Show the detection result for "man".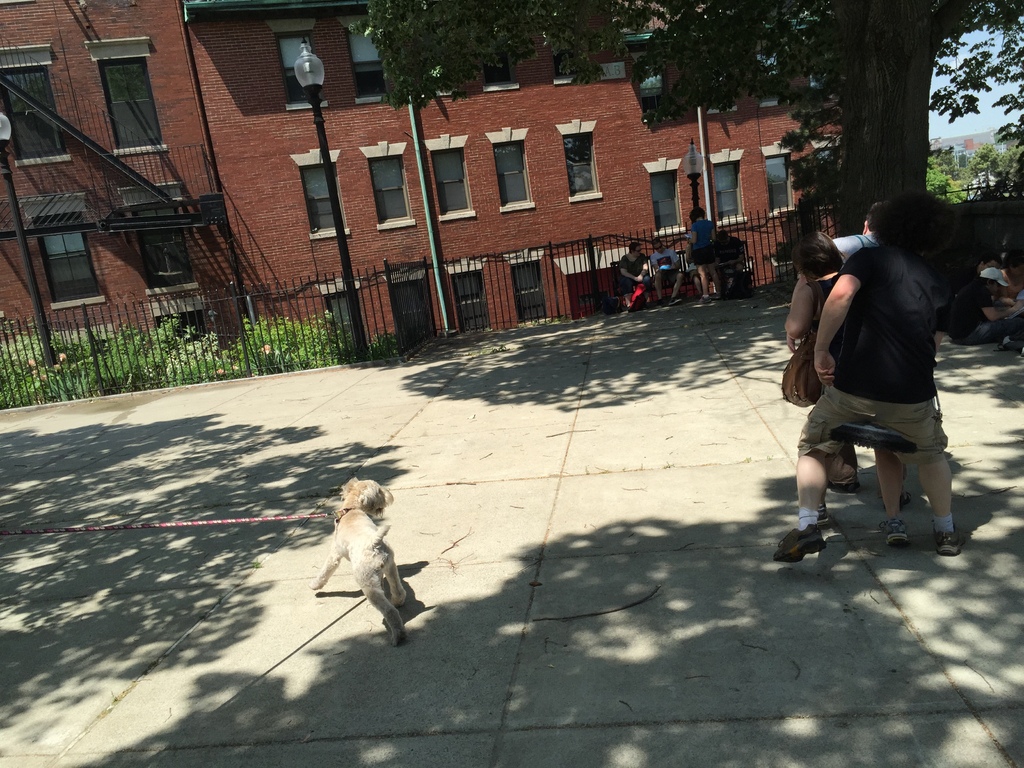
<bbox>652, 237, 679, 303</bbox>.
